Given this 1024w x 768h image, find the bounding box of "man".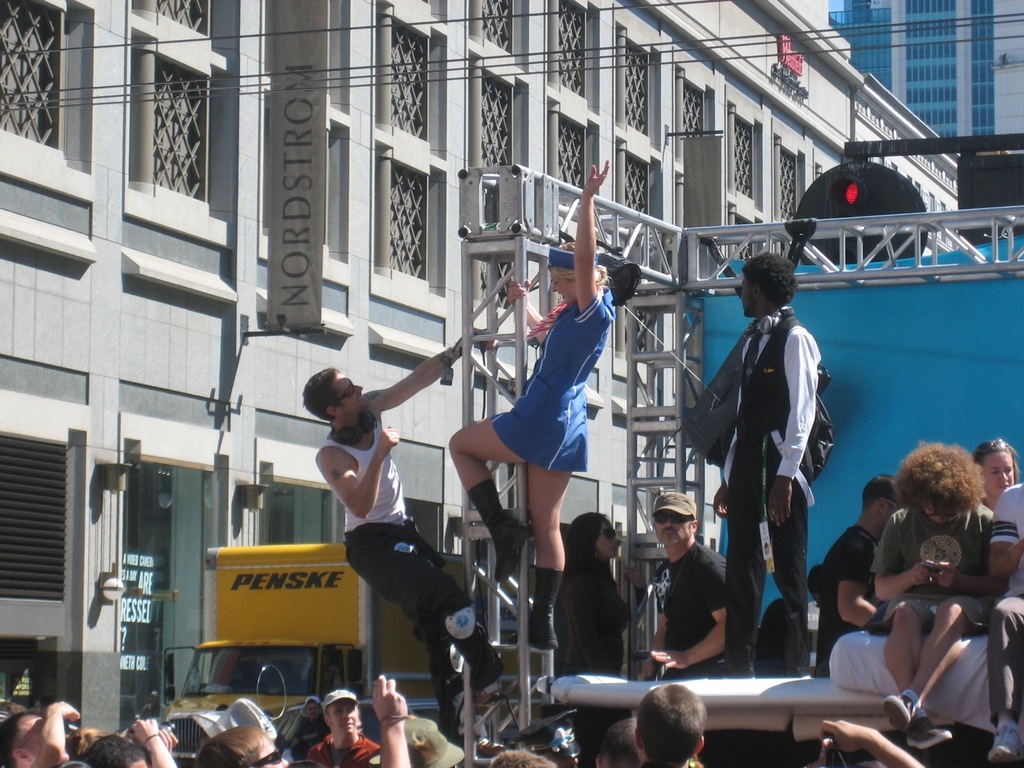
region(0, 701, 83, 767).
